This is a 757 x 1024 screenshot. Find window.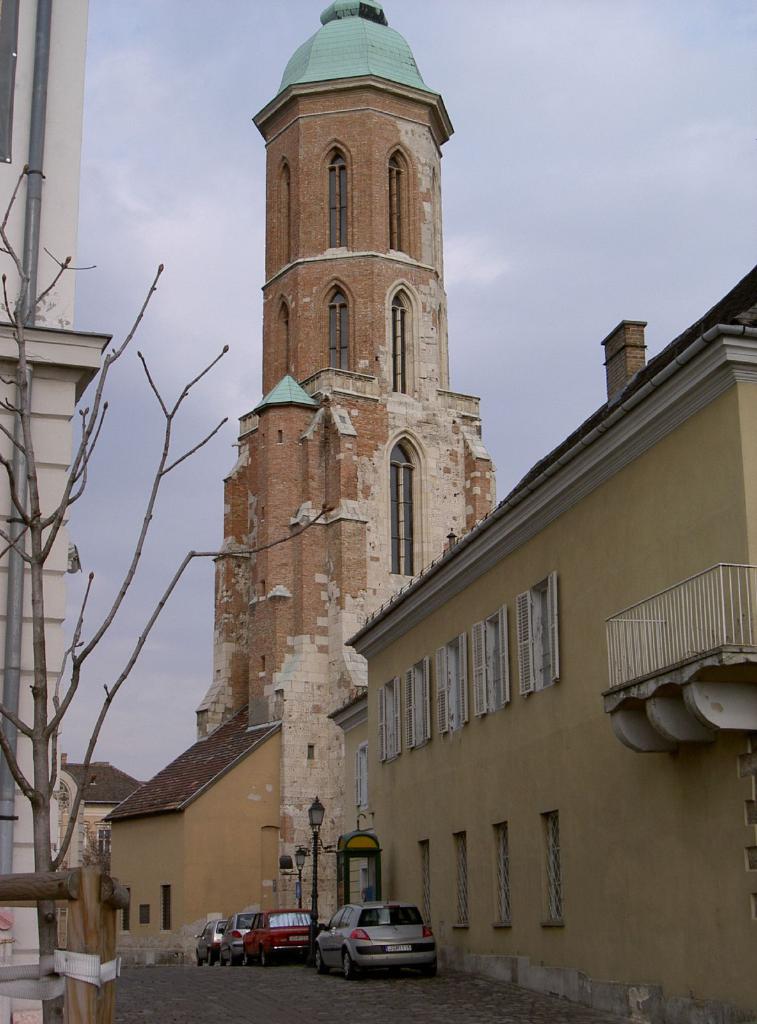
Bounding box: crop(275, 152, 294, 268).
